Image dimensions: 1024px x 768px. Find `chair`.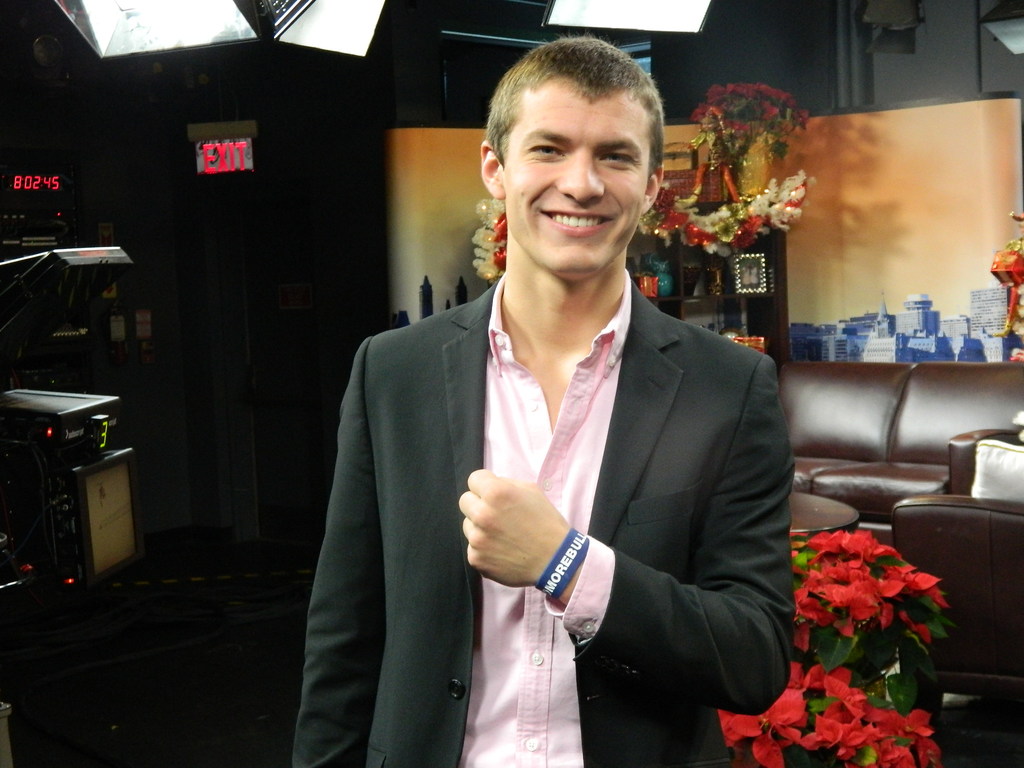
892:498:1023:720.
